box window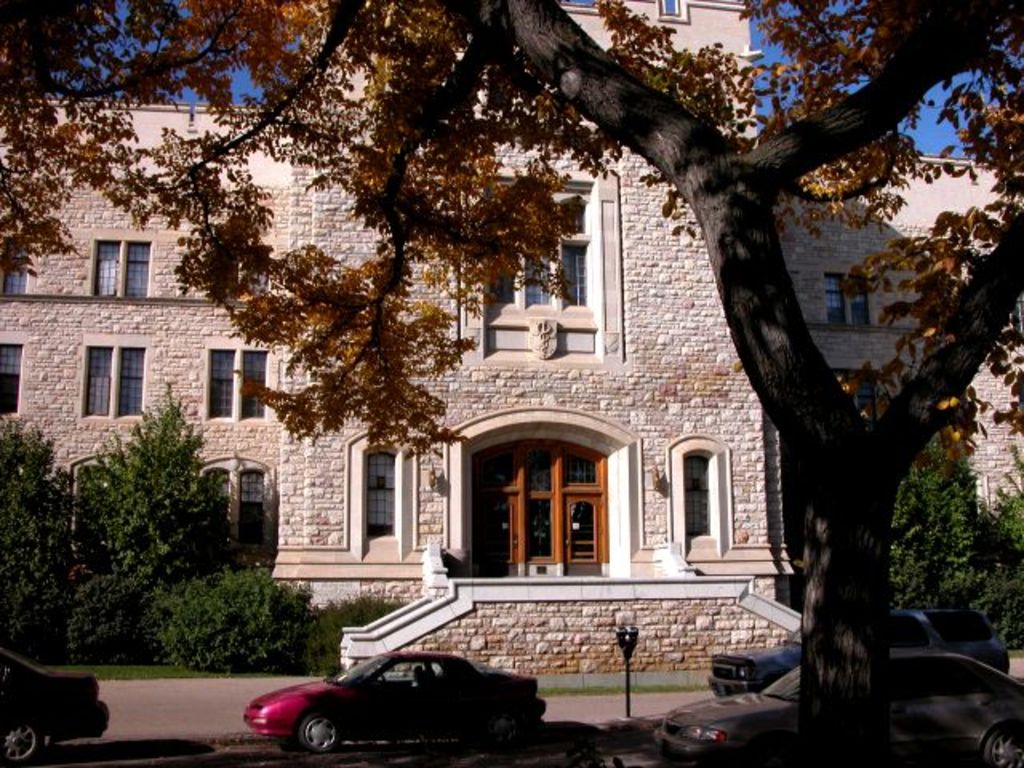
822,267,878,328
